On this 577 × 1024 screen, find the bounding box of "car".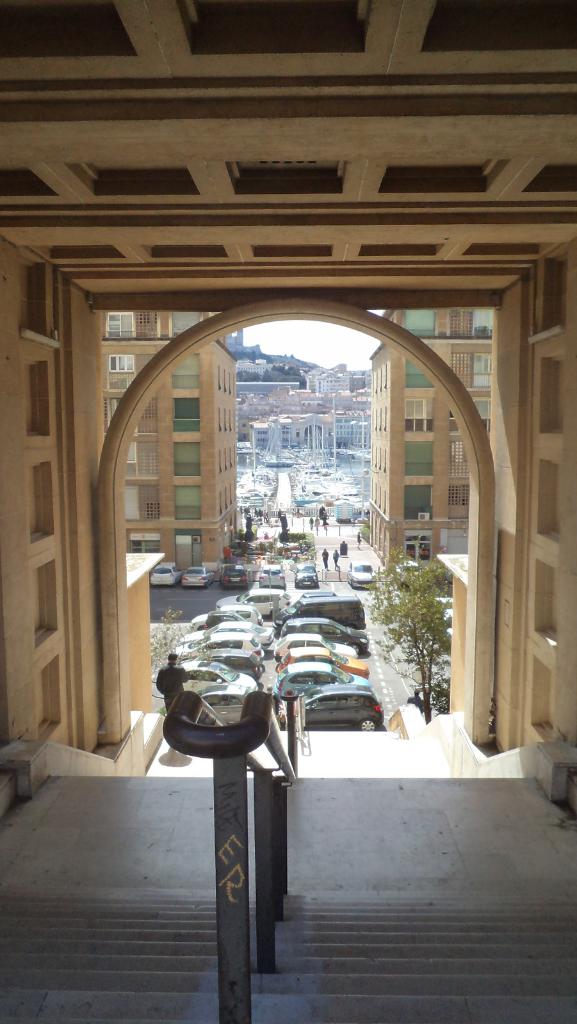
Bounding box: [345,564,378,589].
